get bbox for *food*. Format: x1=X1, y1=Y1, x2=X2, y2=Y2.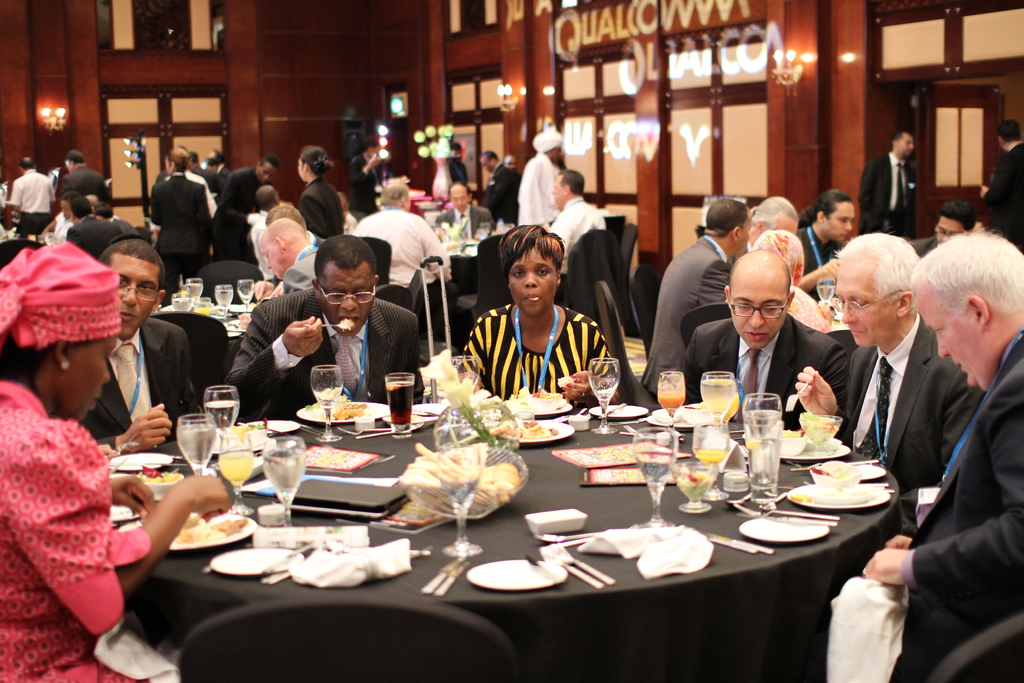
x1=335, y1=317, x2=354, y2=331.
